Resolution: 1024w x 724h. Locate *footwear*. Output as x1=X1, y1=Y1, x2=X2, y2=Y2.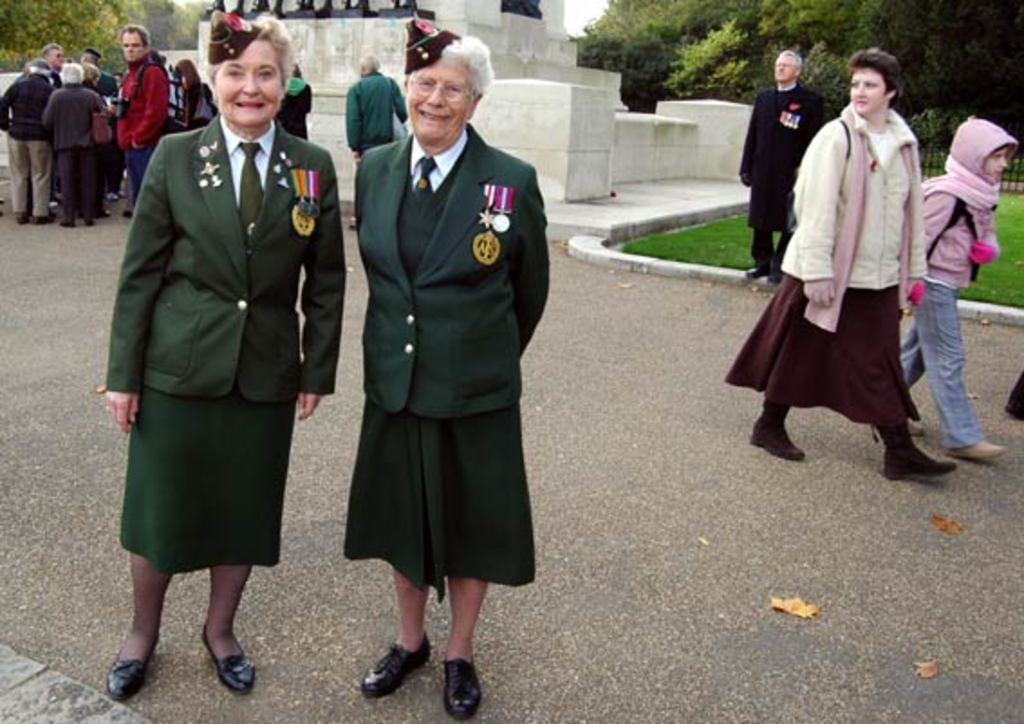
x1=885, y1=428, x2=955, y2=480.
